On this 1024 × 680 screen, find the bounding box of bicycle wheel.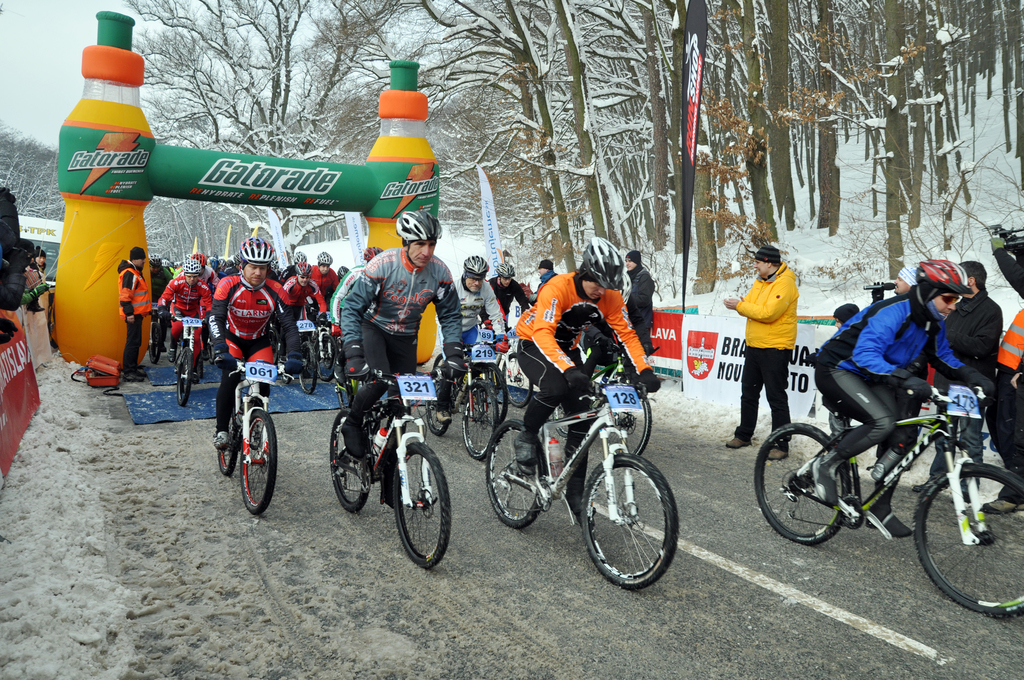
Bounding box: <box>239,410,277,514</box>.
